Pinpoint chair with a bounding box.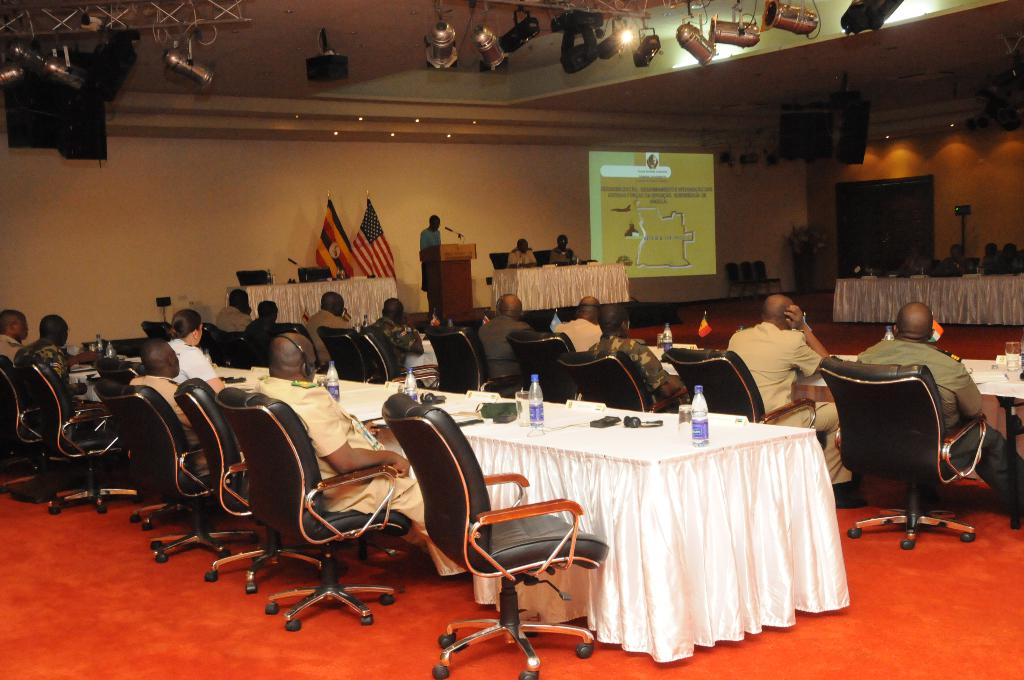
crop(380, 392, 610, 679).
